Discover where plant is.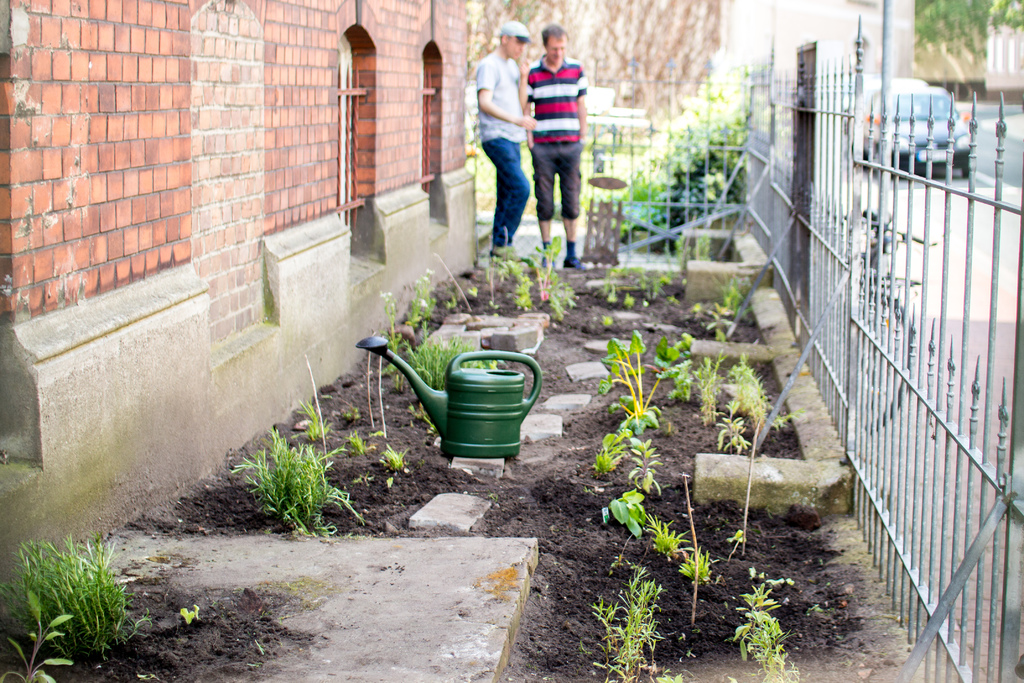
Discovered at x1=637 y1=292 x2=657 y2=311.
